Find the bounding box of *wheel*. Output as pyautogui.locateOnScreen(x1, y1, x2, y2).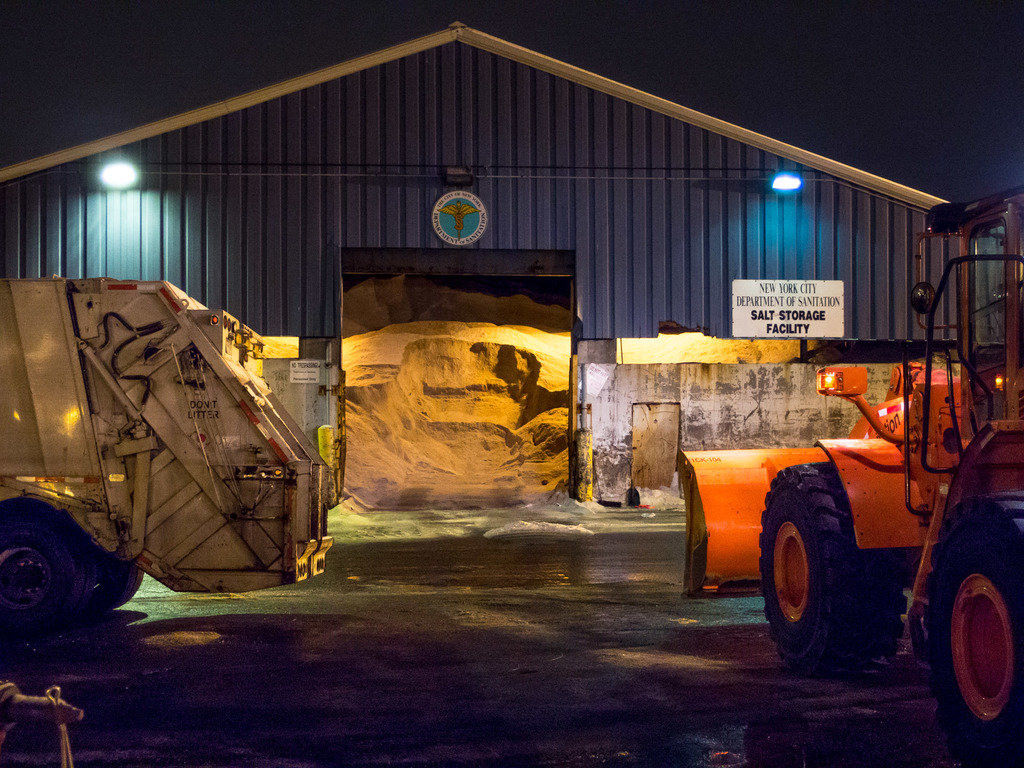
pyautogui.locateOnScreen(0, 508, 87, 628).
